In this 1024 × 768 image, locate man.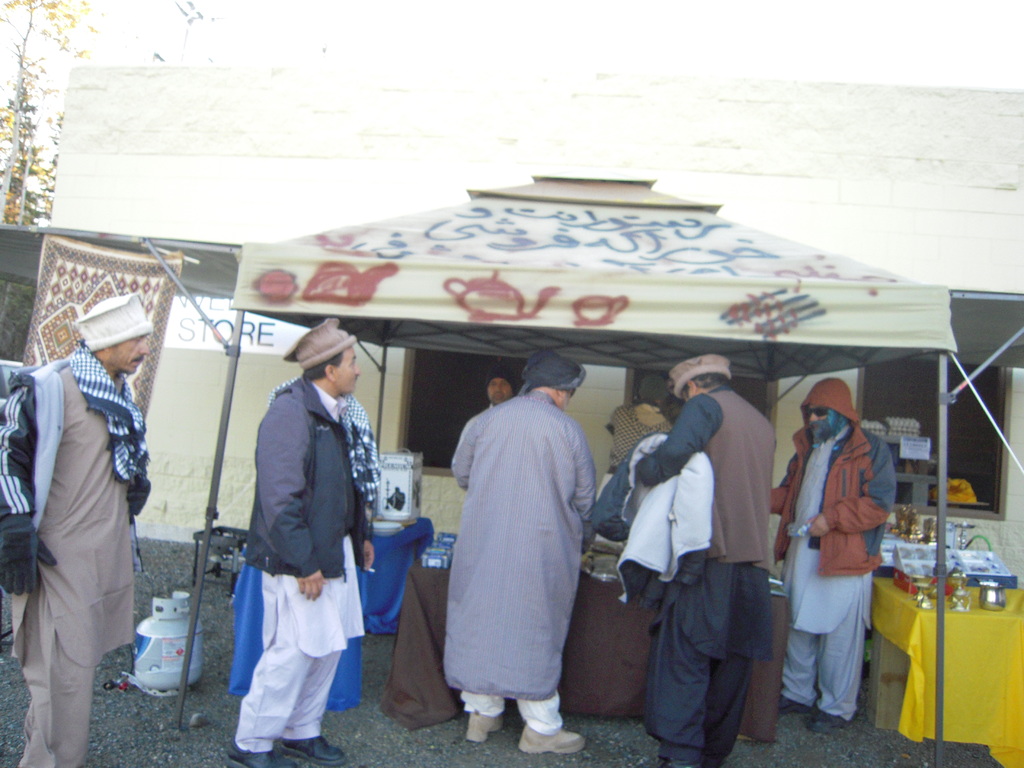
Bounding box: Rect(232, 318, 372, 767).
